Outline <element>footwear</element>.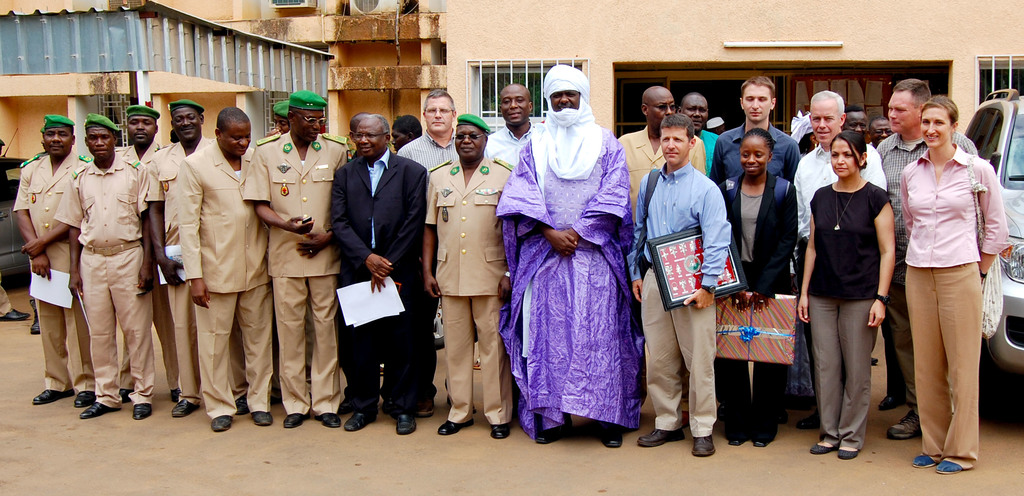
Outline: l=394, t=411, r=414, b=434.
